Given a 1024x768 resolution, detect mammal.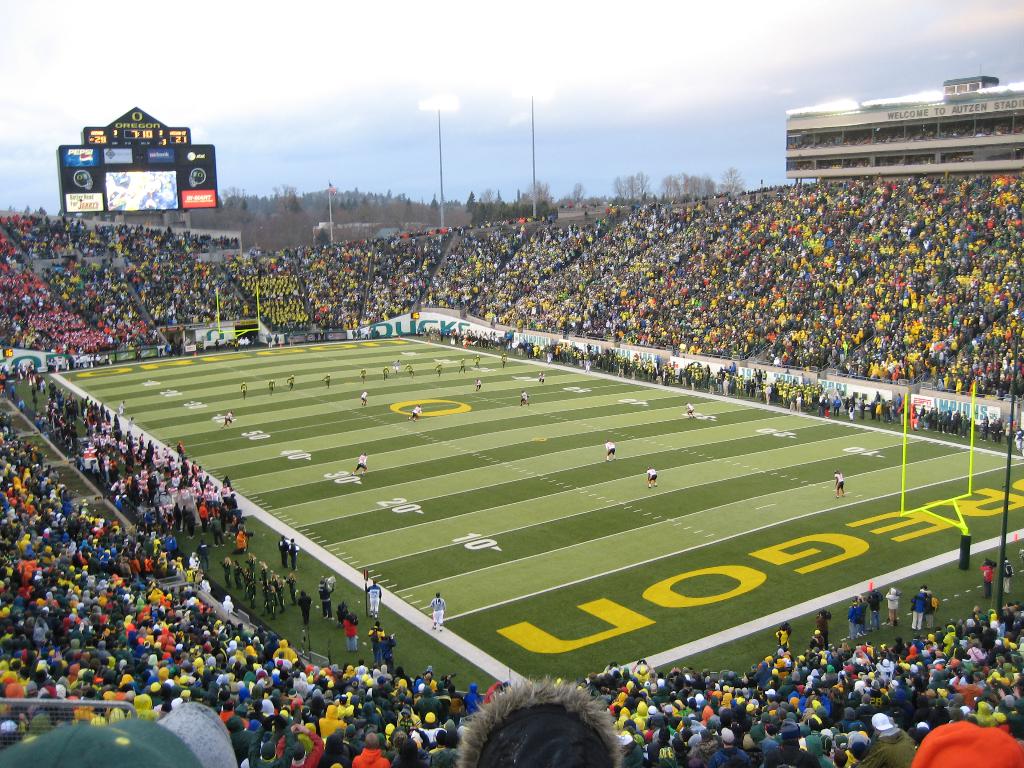
select_region(393, 356, 401, 374).
